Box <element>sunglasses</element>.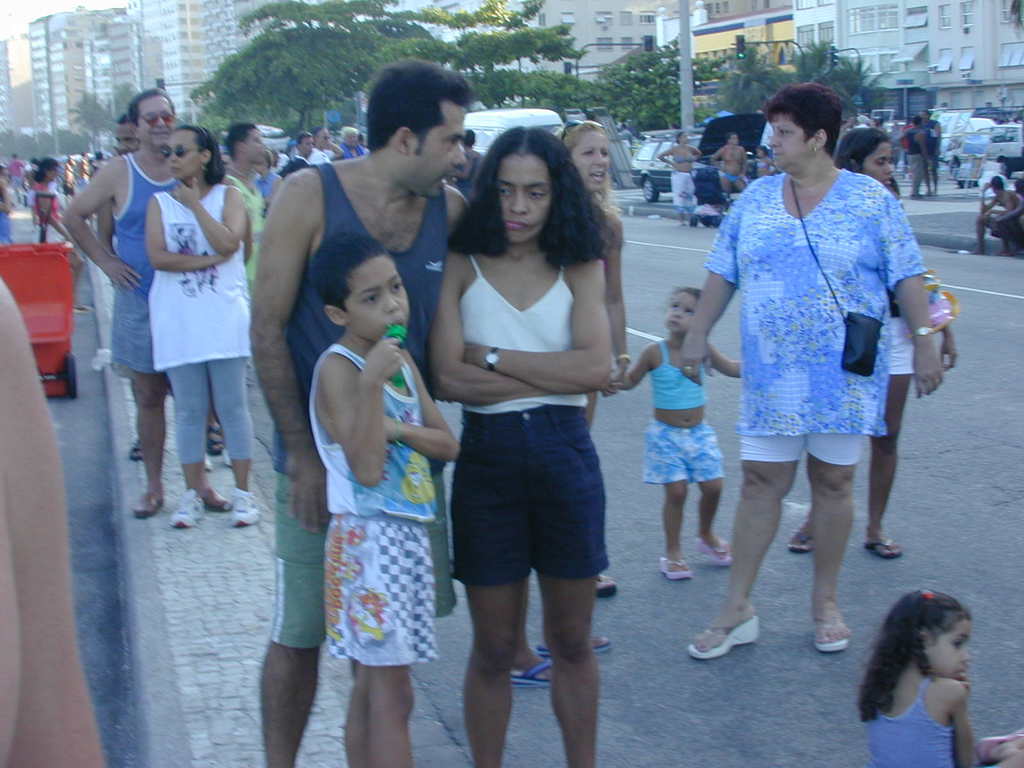
x1=138 y1=109 x2=176 y2=128.
